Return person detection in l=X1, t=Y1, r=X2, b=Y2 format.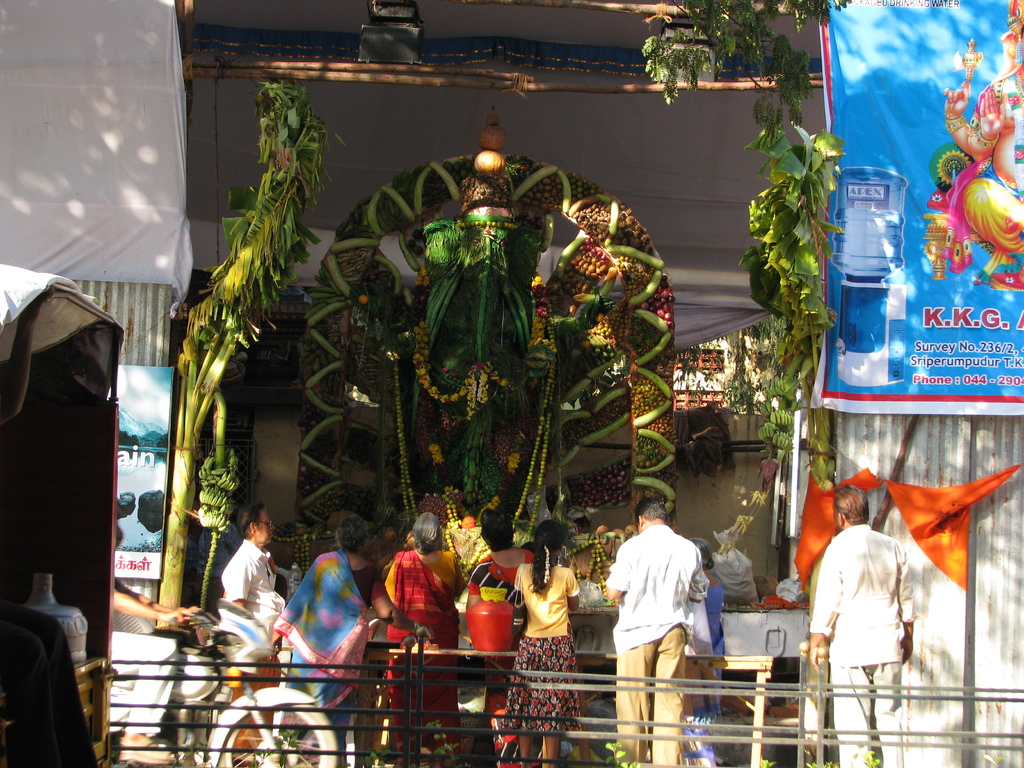
l=608, t=499, r=703, b=767.
